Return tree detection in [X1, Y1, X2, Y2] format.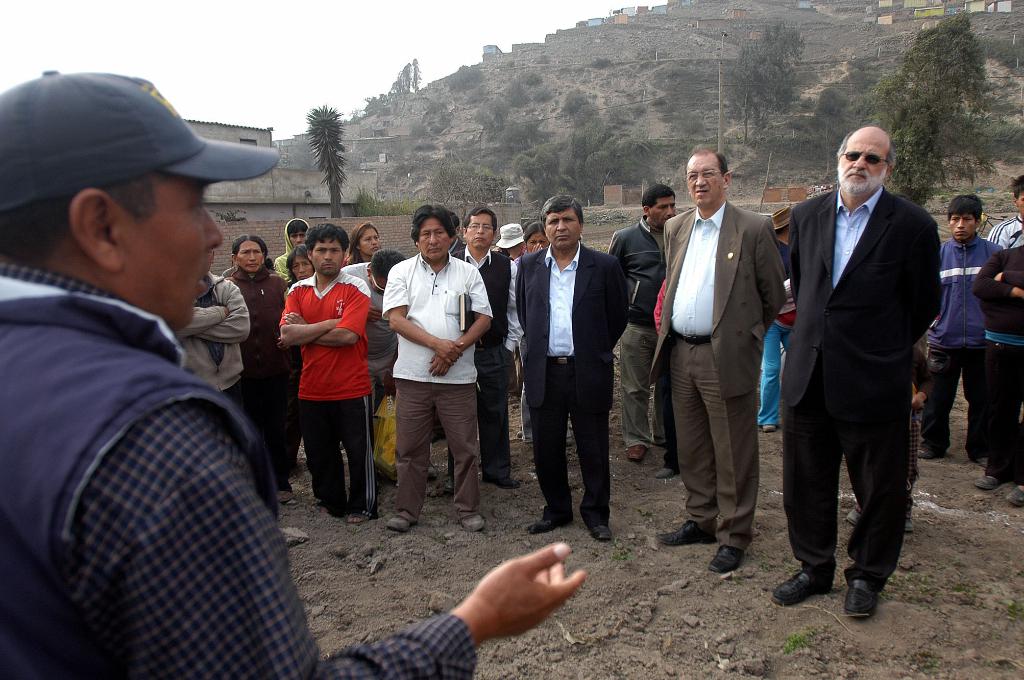
[433, 159, 474, 200].
